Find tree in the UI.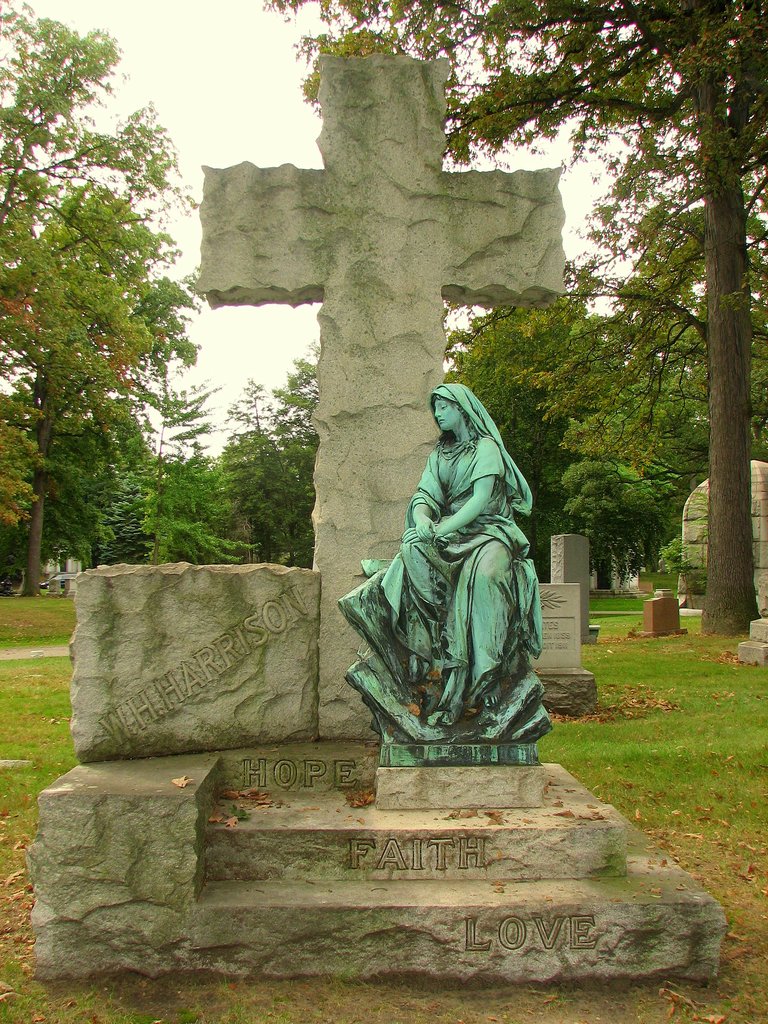
UI element at pyautogui.locateOnScreen(218, 374, 278, 552).
